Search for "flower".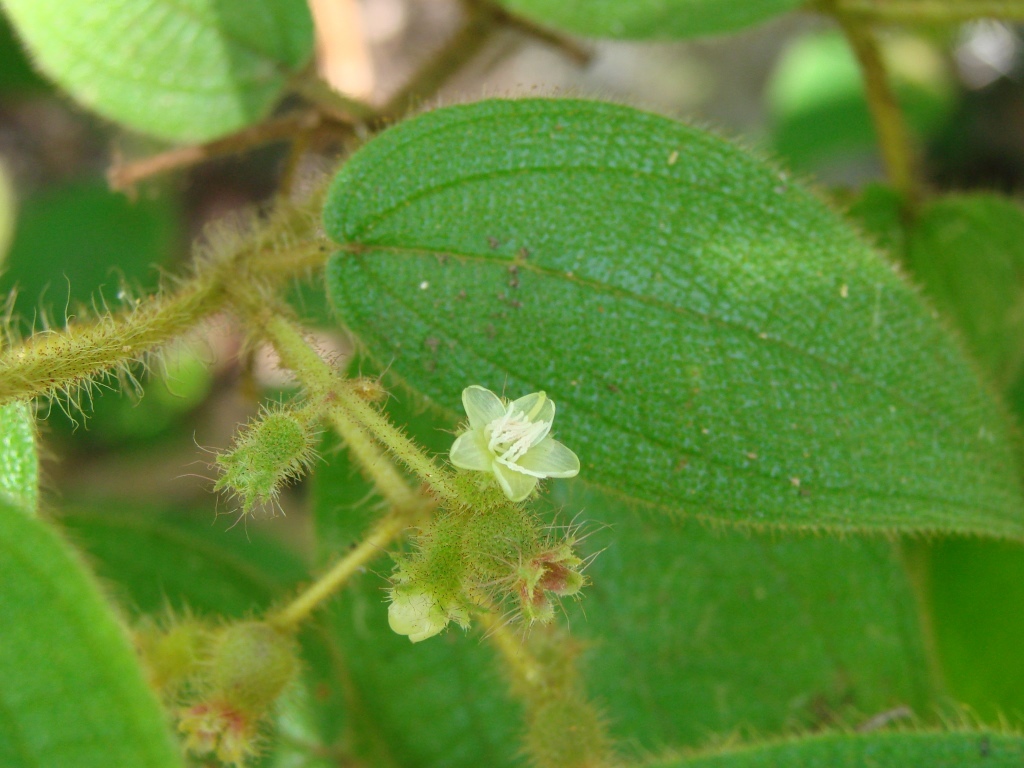
Found at (384,580,472,647).
